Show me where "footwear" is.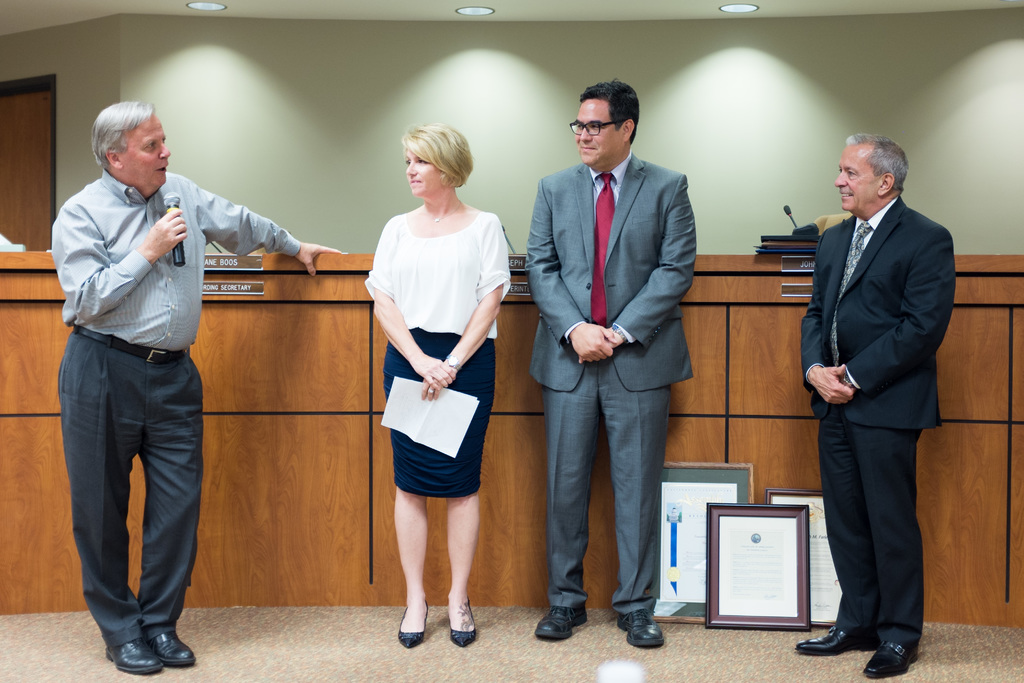
"footwear" is at x1=789 y1=625 x2=877 y2=657.
